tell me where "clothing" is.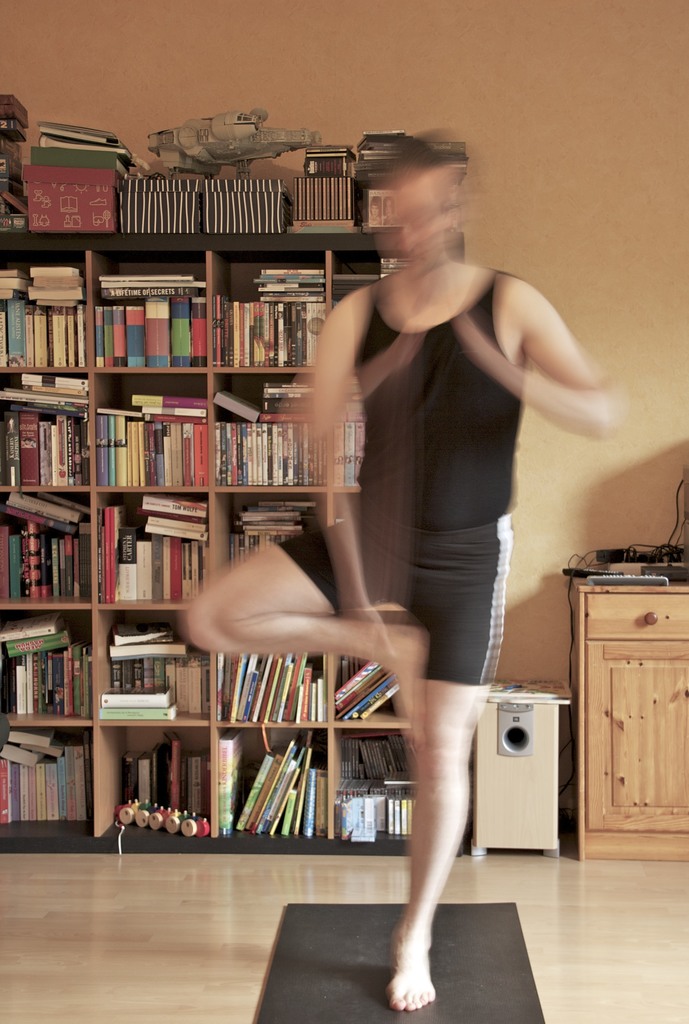
"clothing" is at {"left": 325, "top": 209, "right": 582, "bottom": 730}.
